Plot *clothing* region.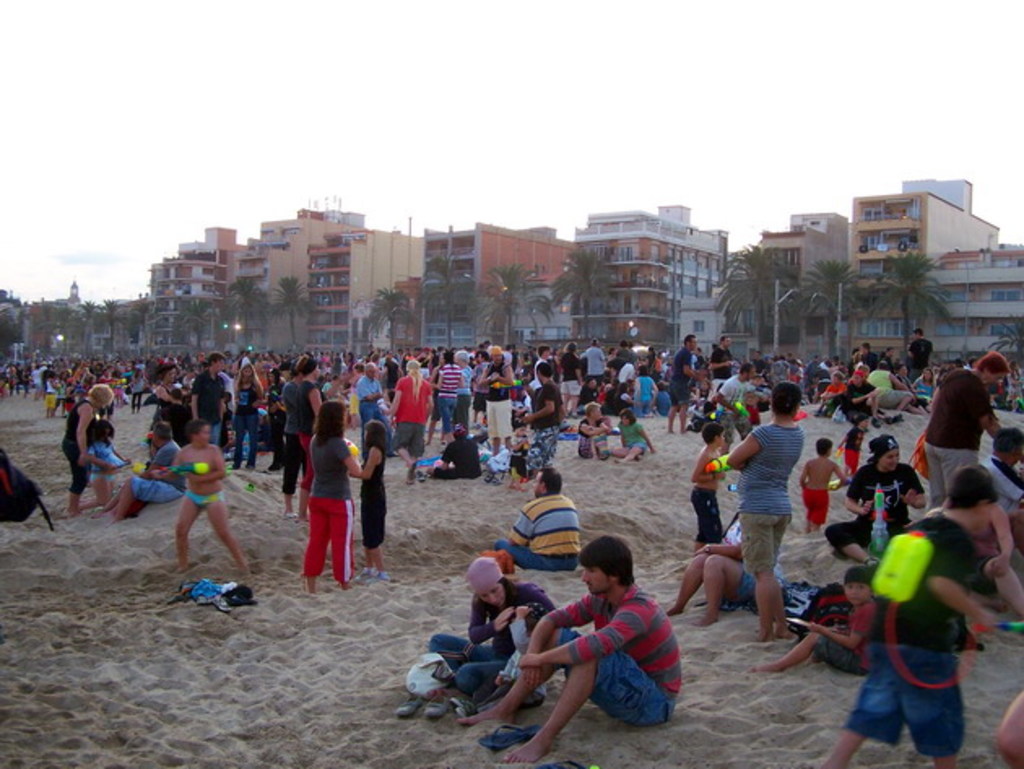
Plotted at [481, 366, 515, 452].
